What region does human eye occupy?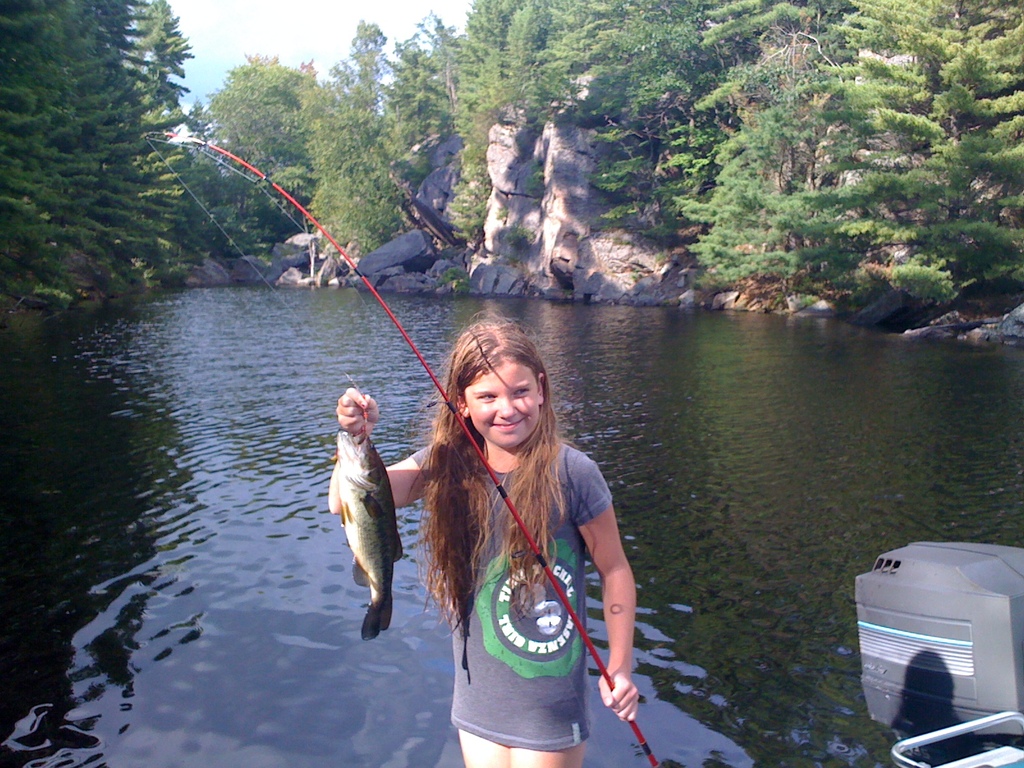
Rect(513, 388, 534, 397).
